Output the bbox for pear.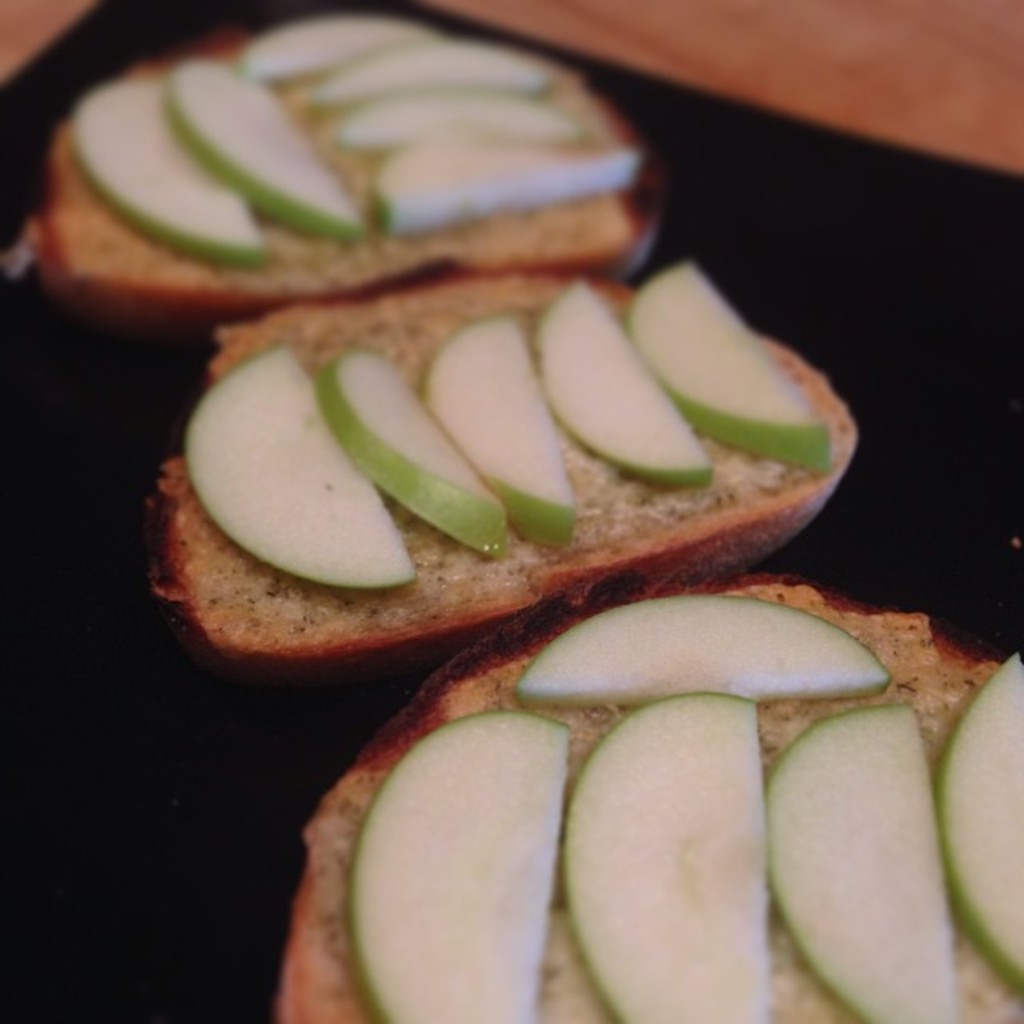
select_region(166, 54, 363, 240).
